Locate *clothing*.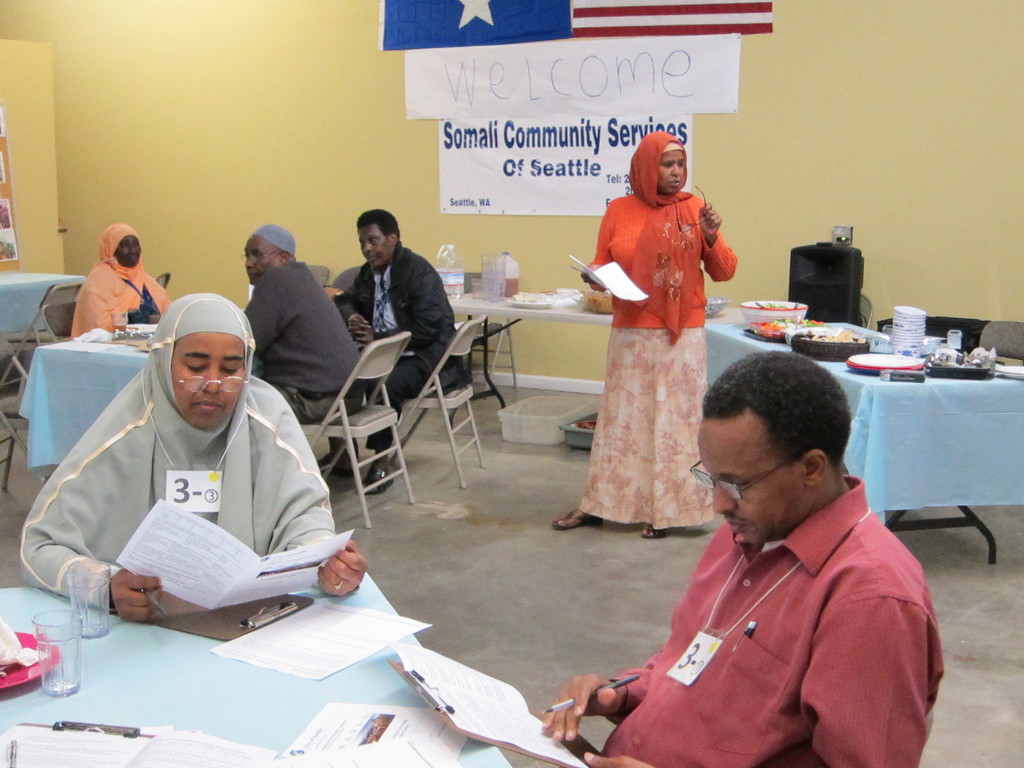
Bounding box: bbox=[15, 286, 338, 618].
